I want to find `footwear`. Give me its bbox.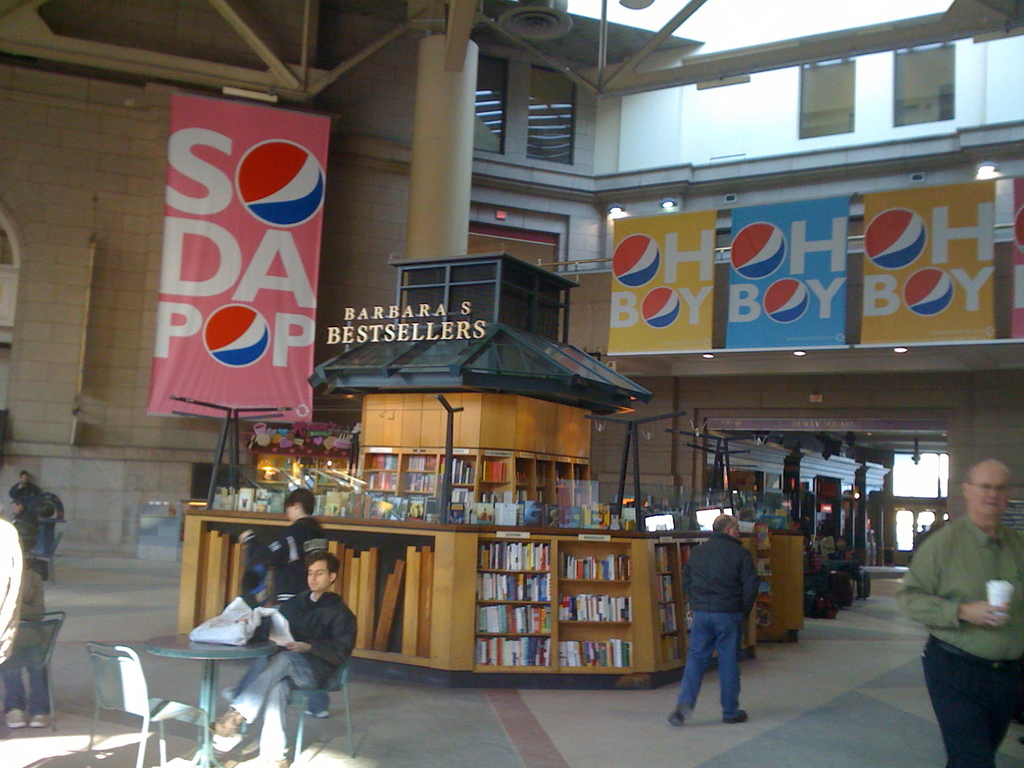
box=[260, 761, 292, 767].
